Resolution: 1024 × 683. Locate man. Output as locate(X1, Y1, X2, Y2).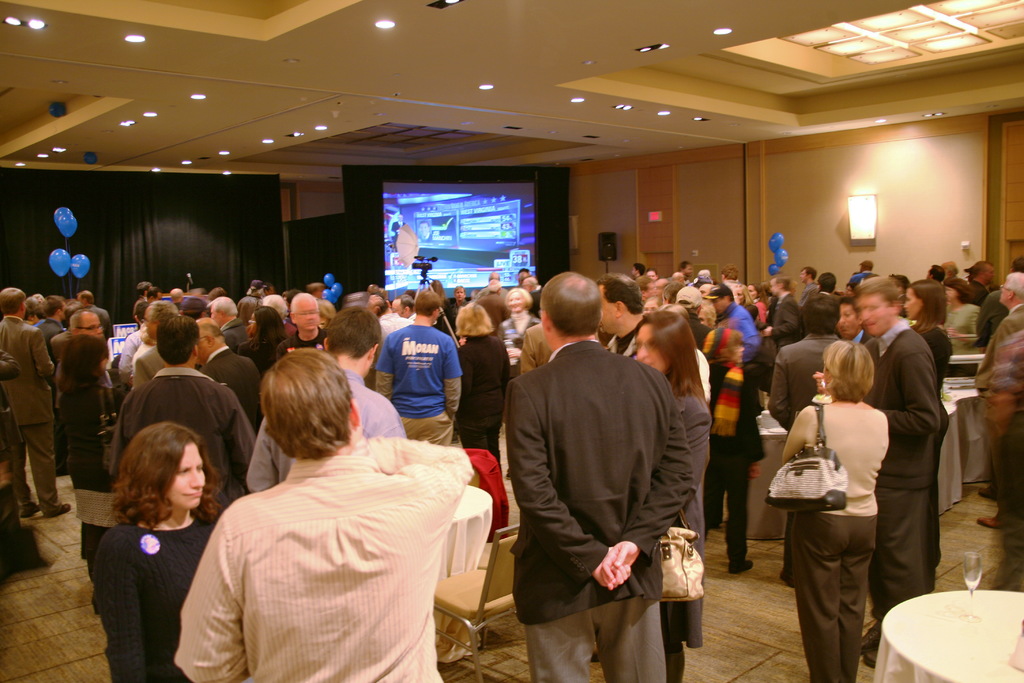
locate(710, 283, 761, 363).
